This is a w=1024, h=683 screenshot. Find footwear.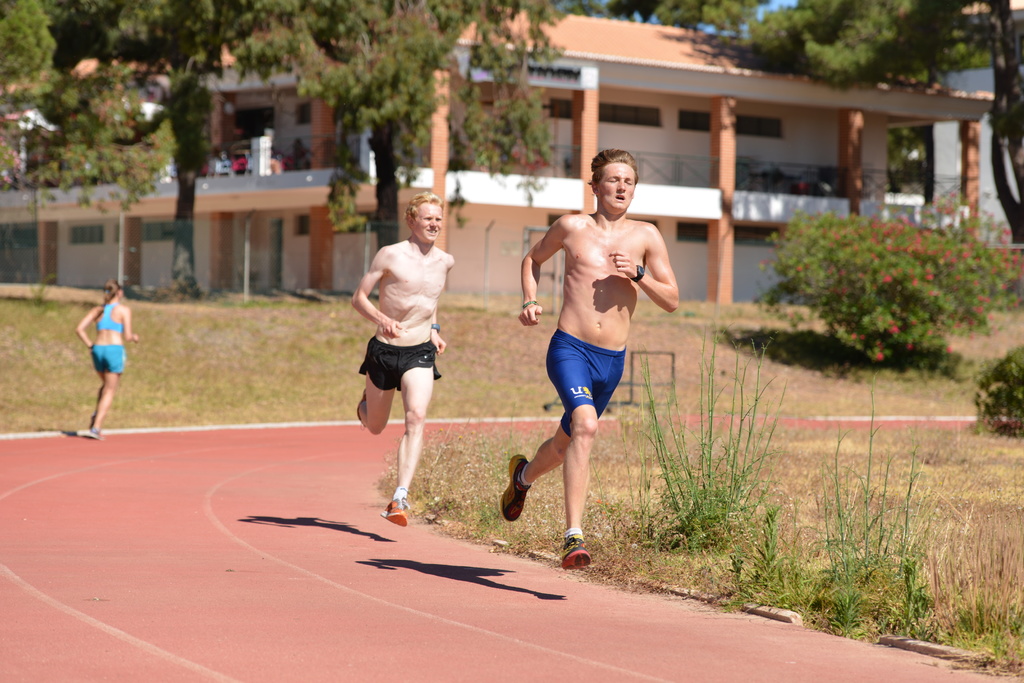
Bounding box: box(496, 453, 527, 525).
